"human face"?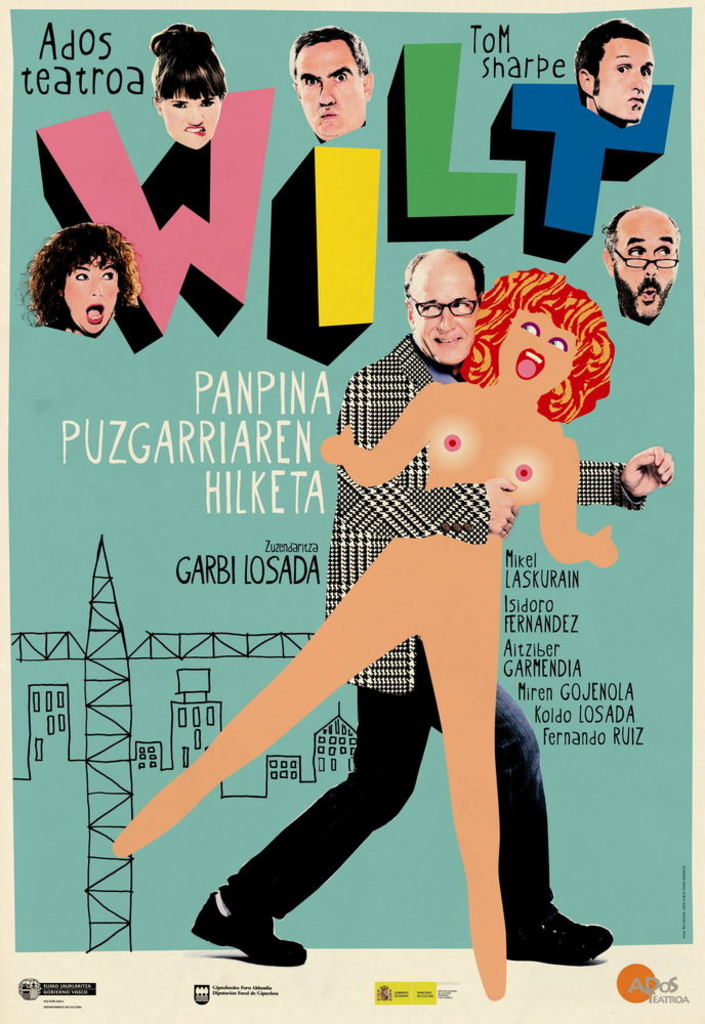
Rect(295, 60, 368, 137)
